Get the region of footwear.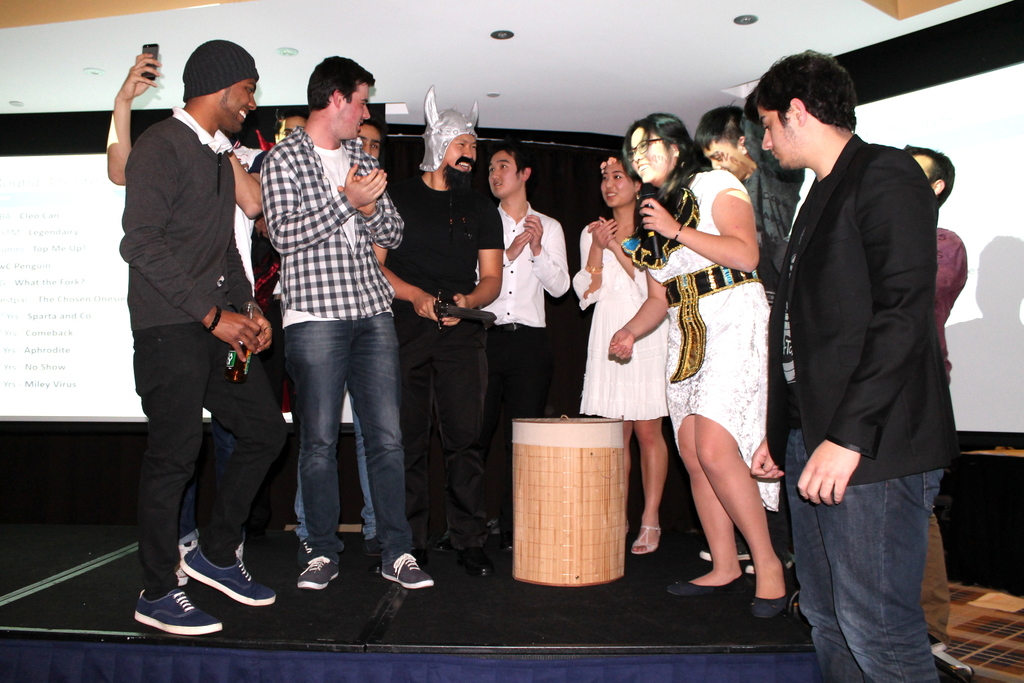
Rect(752, 561, 786, 615).
